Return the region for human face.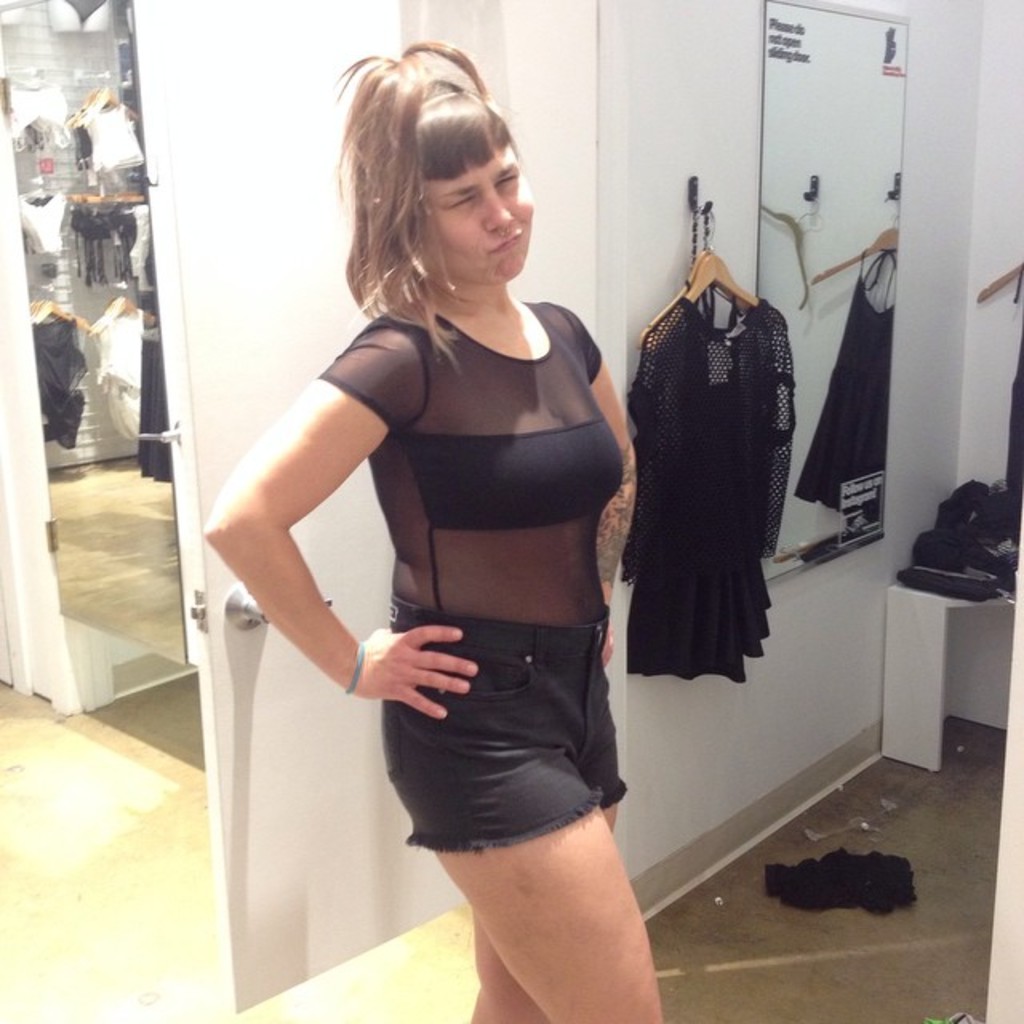
{"x1": 424, "y1": 141, "x2": 538, "y2": 290}.
